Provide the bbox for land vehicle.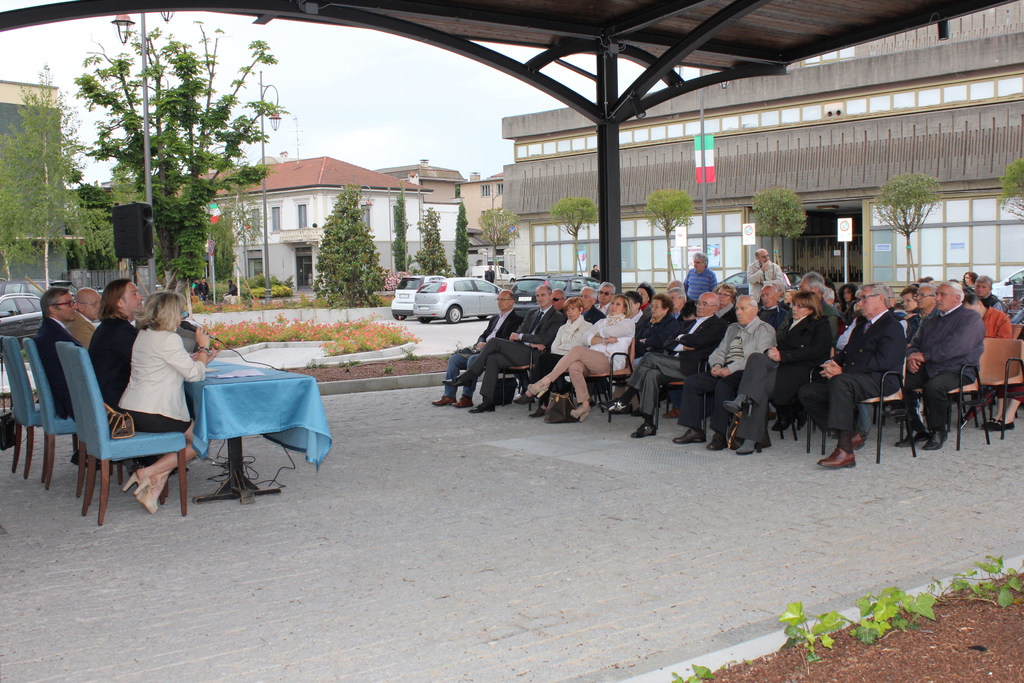
box(998, 272, 1023, 308).
